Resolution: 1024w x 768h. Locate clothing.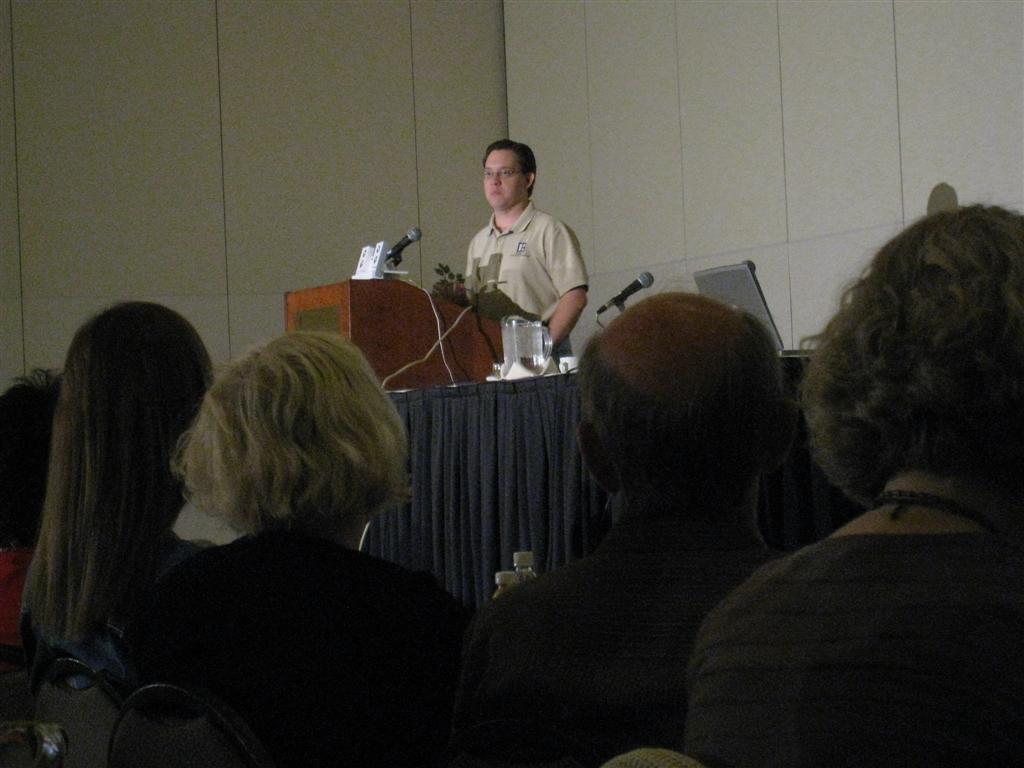
<region>688, 534, 1023, 767</region>.
